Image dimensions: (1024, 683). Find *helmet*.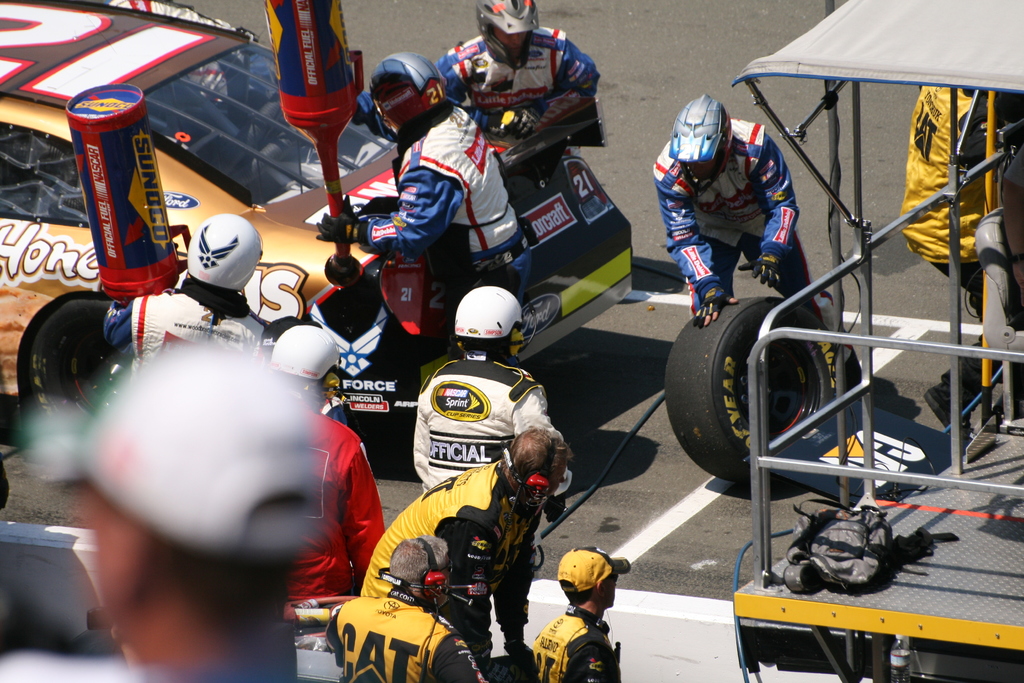
pyautogui.locateOnScreen(681, 91, 751, 169).
